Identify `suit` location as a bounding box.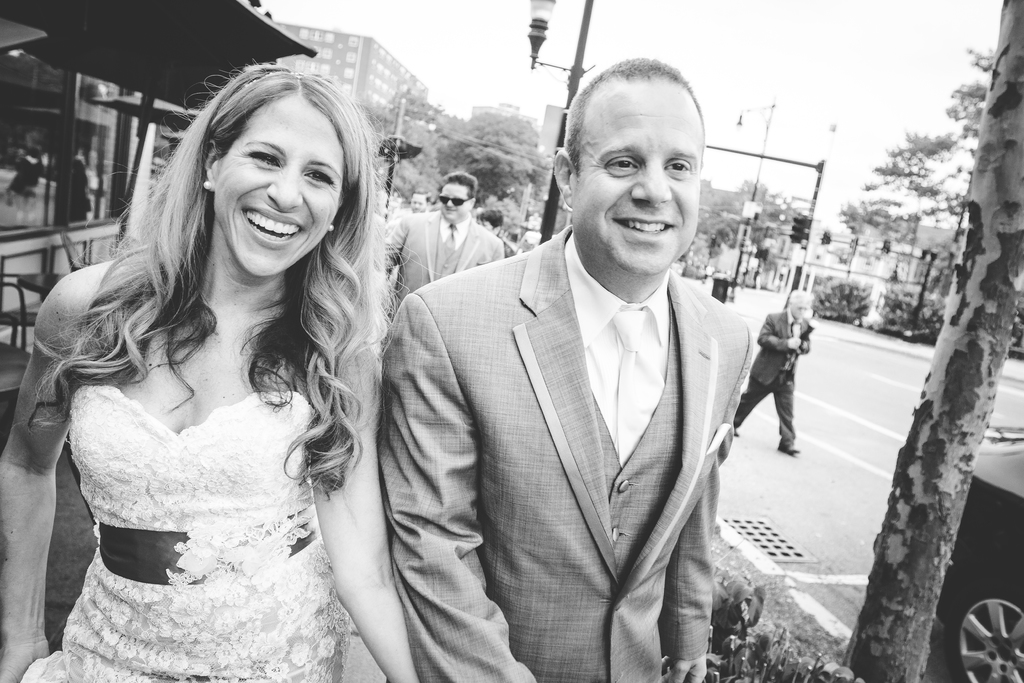
[729,308,815,437].
